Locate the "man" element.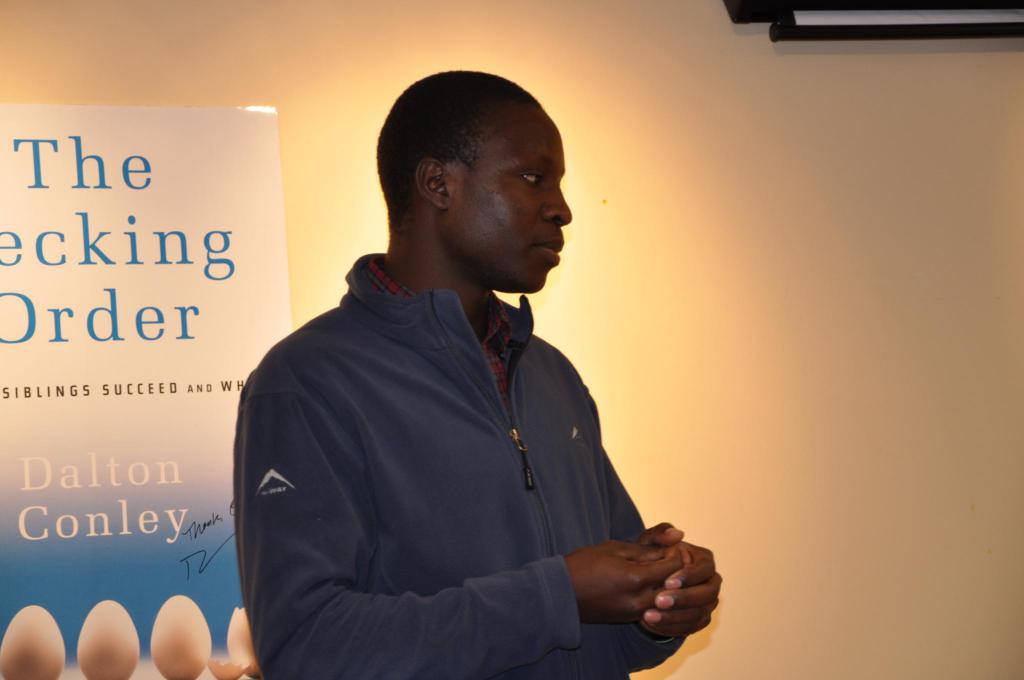
Element bbox: locate(257, 90, 694, 668).
